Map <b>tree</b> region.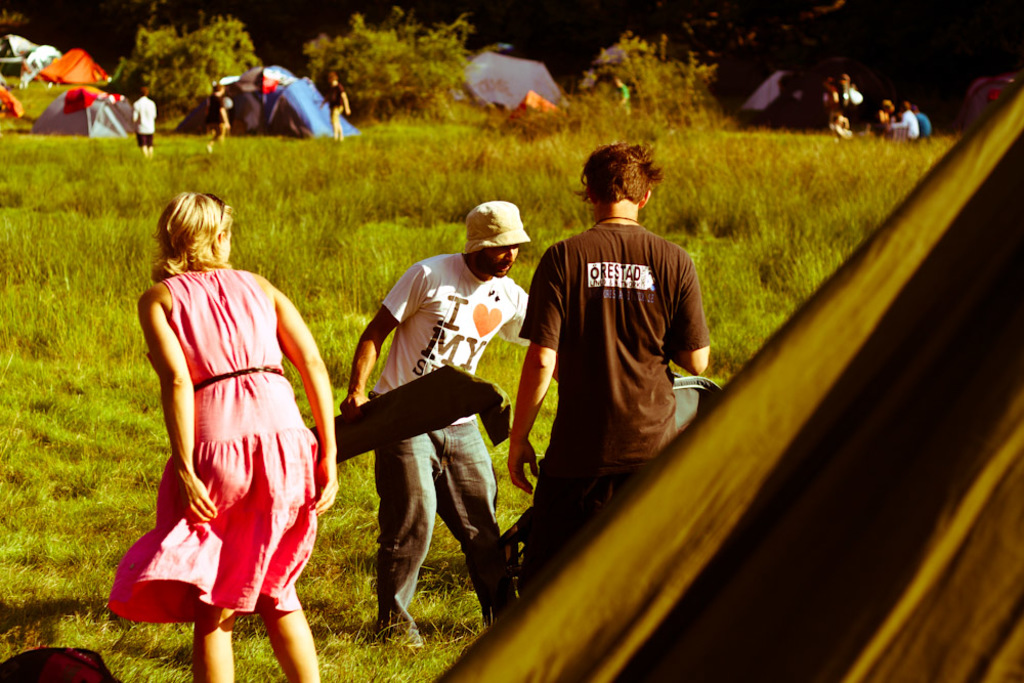
Mapped to locate(304, 5, 480, 125).
